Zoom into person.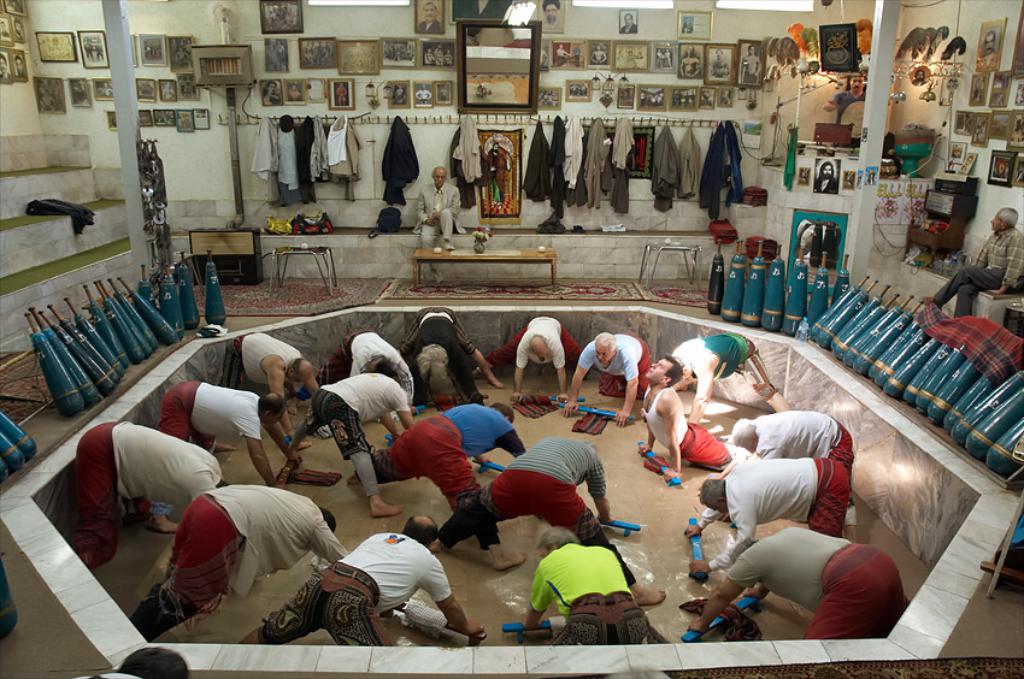
Zoom target: 355, 398, 528, 568.
